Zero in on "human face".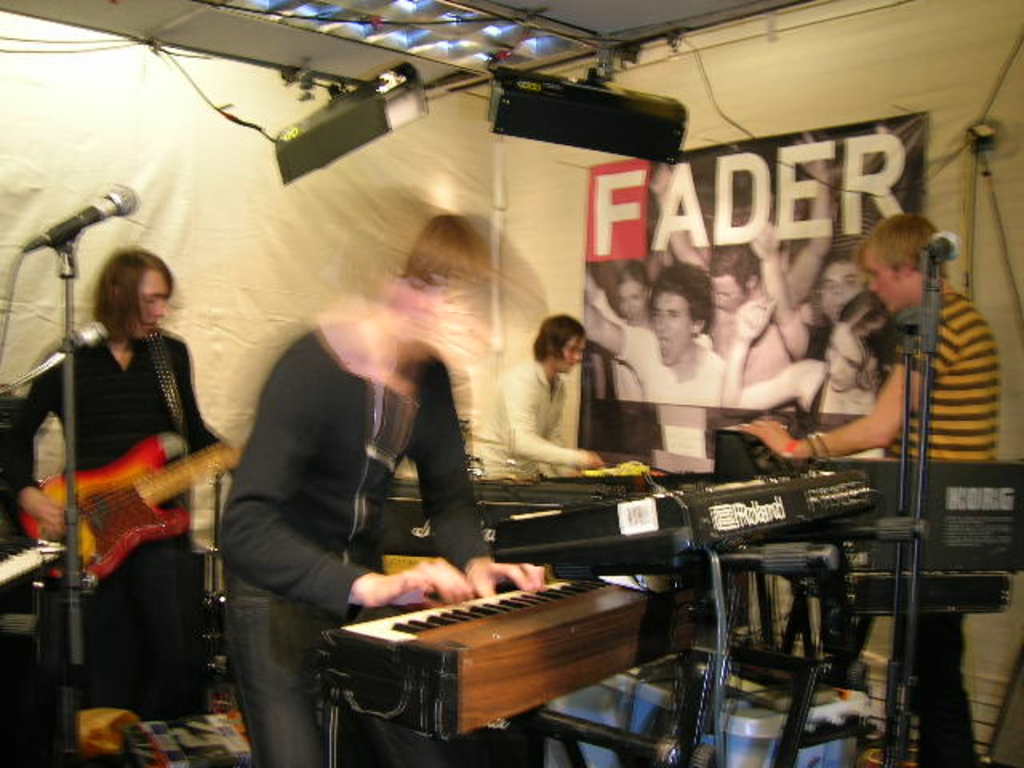
Zeroed in: <bbox>710, 278, 747, 307</bbox>.
